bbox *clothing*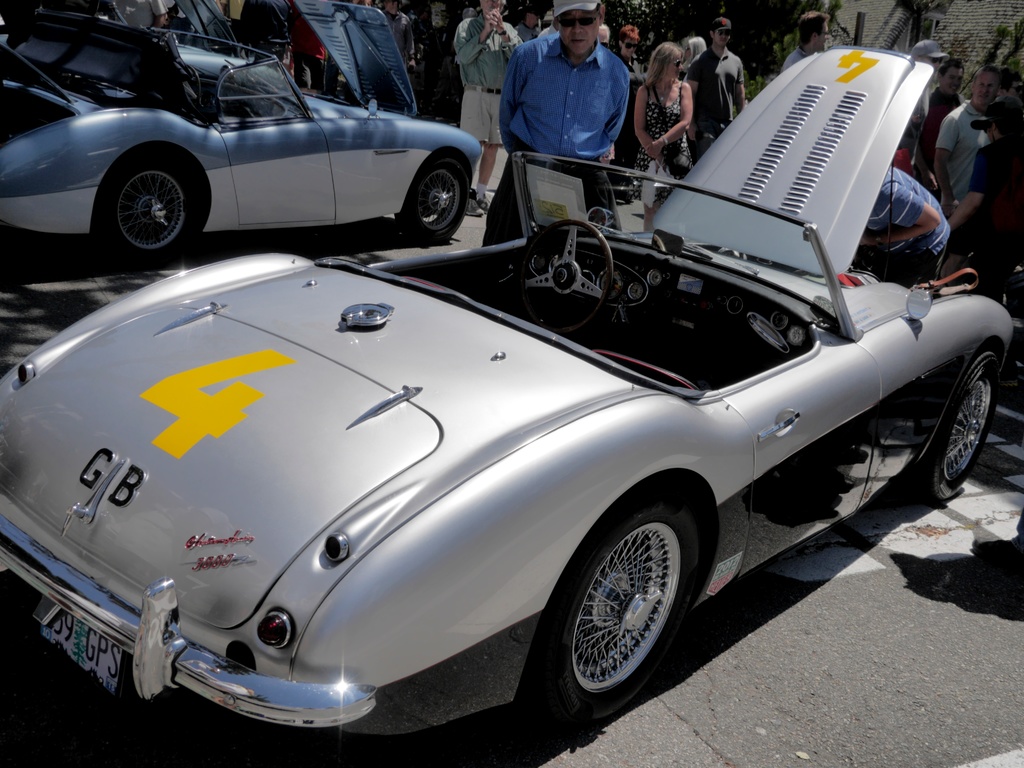
<region>780, 44, 809, 74</region>
